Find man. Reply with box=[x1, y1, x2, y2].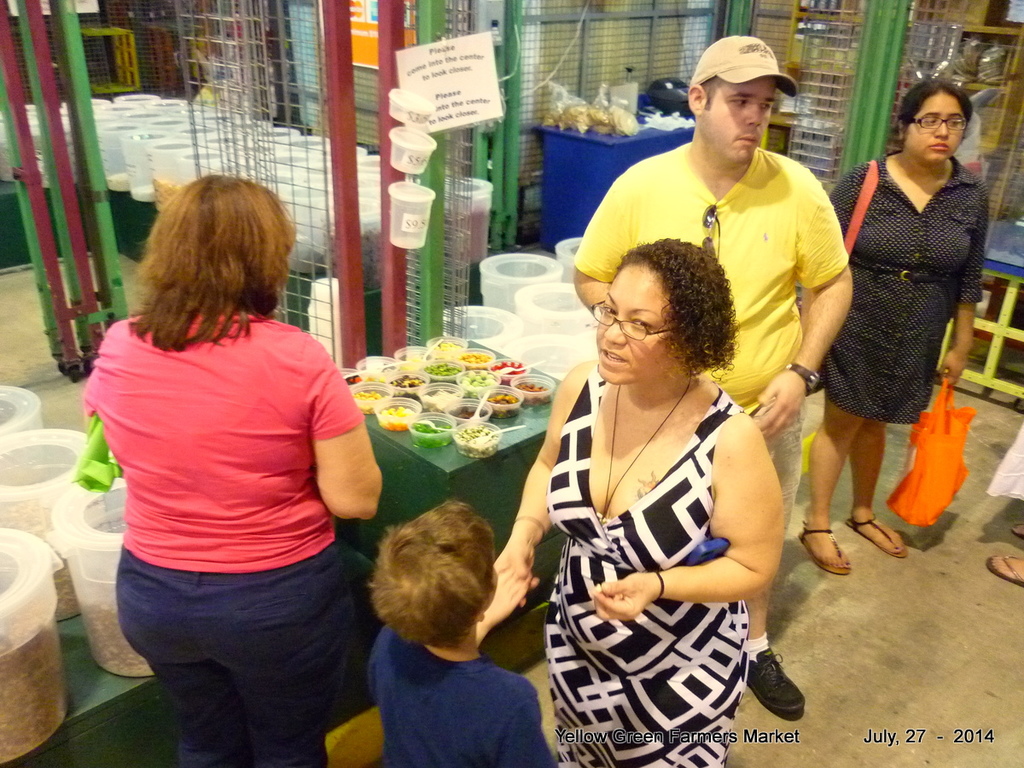
box=[570, 38, 856, 717].
